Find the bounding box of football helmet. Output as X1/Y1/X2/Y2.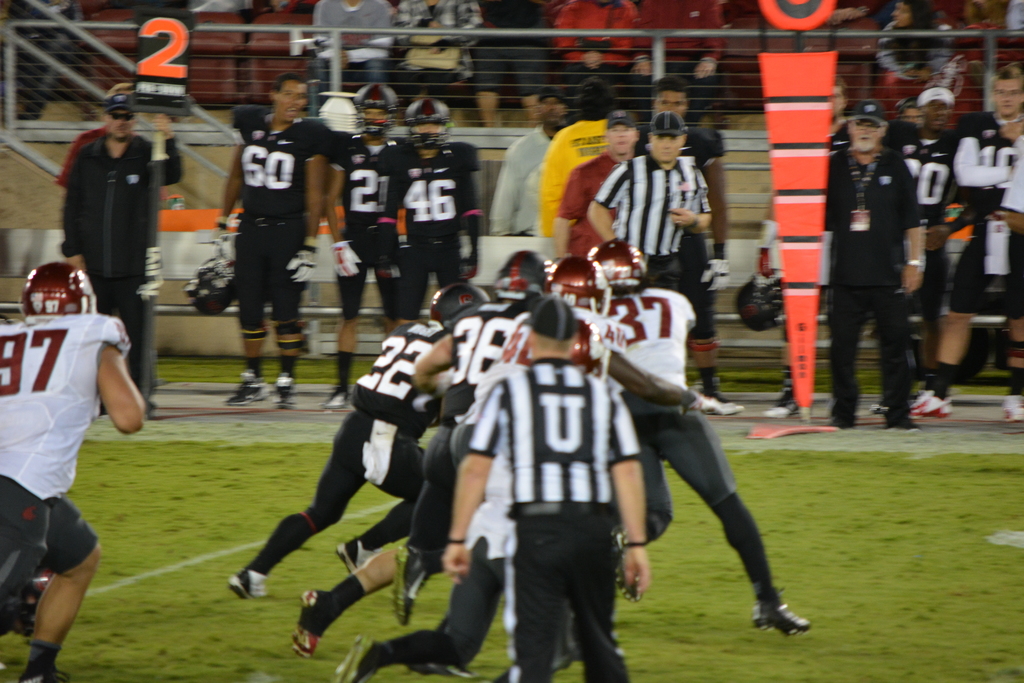
490/254/551/319.
